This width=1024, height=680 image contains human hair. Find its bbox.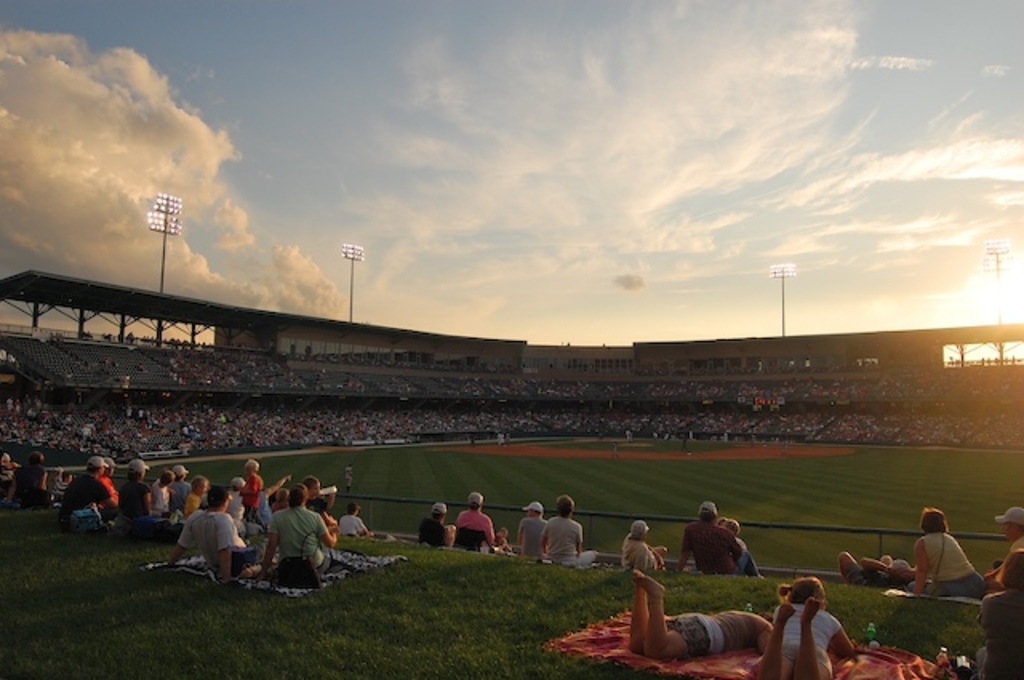
select_region(997, 547, 1022, 594).
